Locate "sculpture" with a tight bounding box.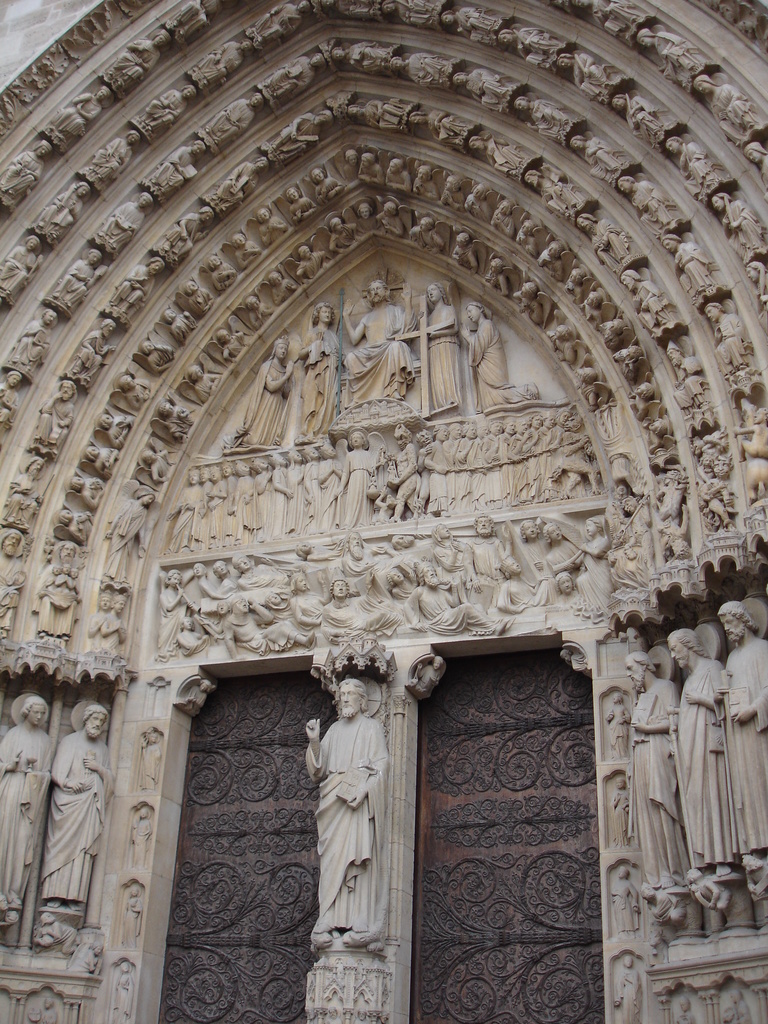
{"x1": 662, "y1": 624, "x2": 731, "y2": 886}.
